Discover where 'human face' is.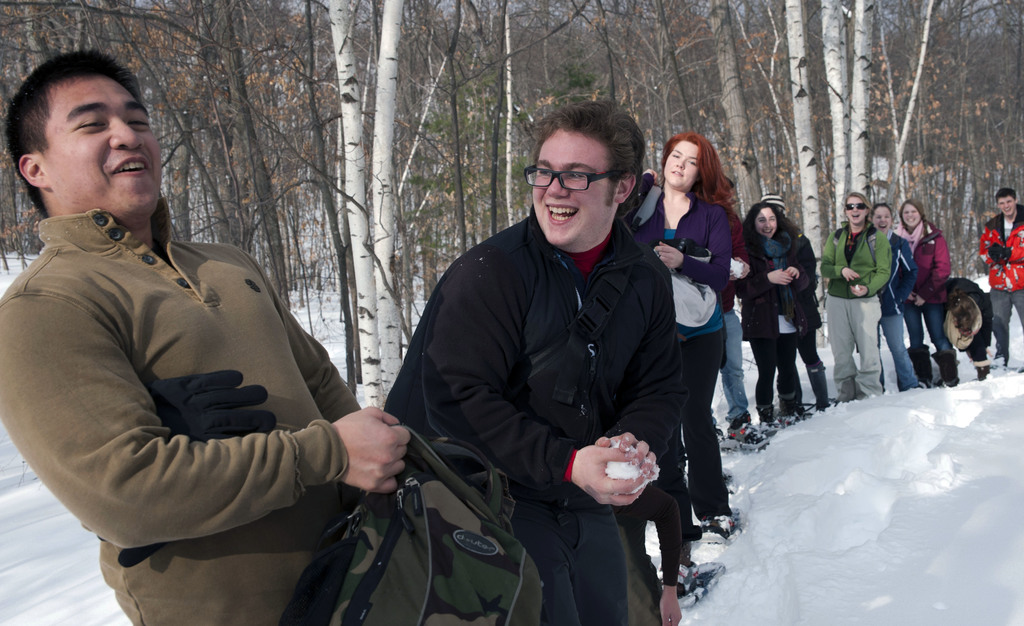
Discovered at 874,209,890,234.
